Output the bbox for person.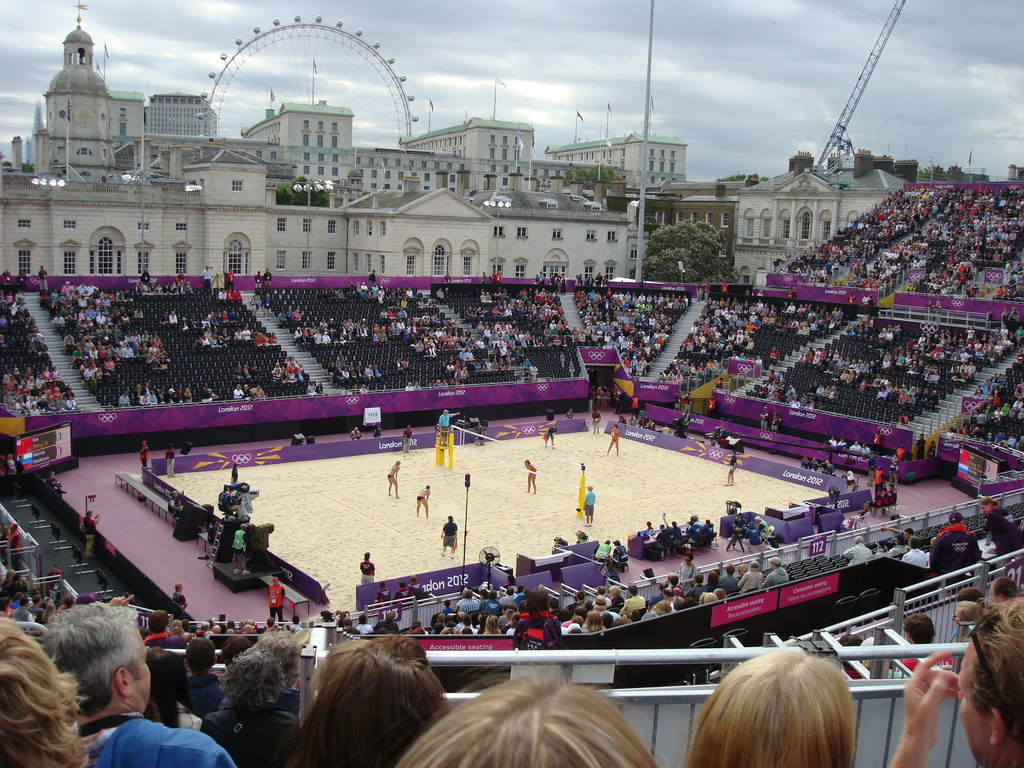
region(477, 307, 484, 318).
